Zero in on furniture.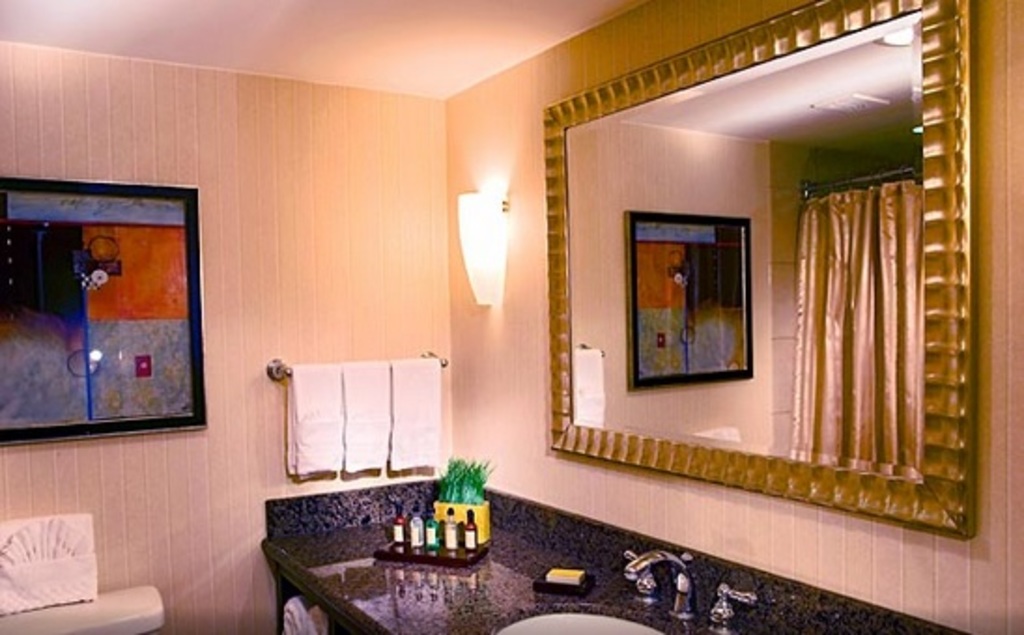
Zeroed in: l=0, t=581, r=164, b=633.
